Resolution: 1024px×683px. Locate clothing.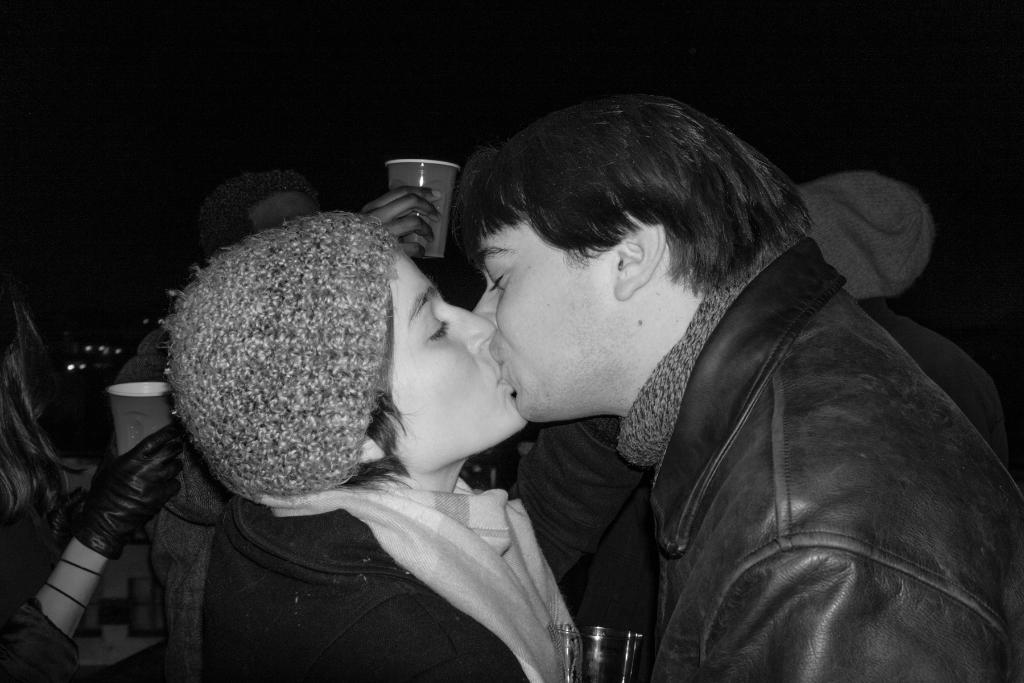
(618,220,1023,682).
